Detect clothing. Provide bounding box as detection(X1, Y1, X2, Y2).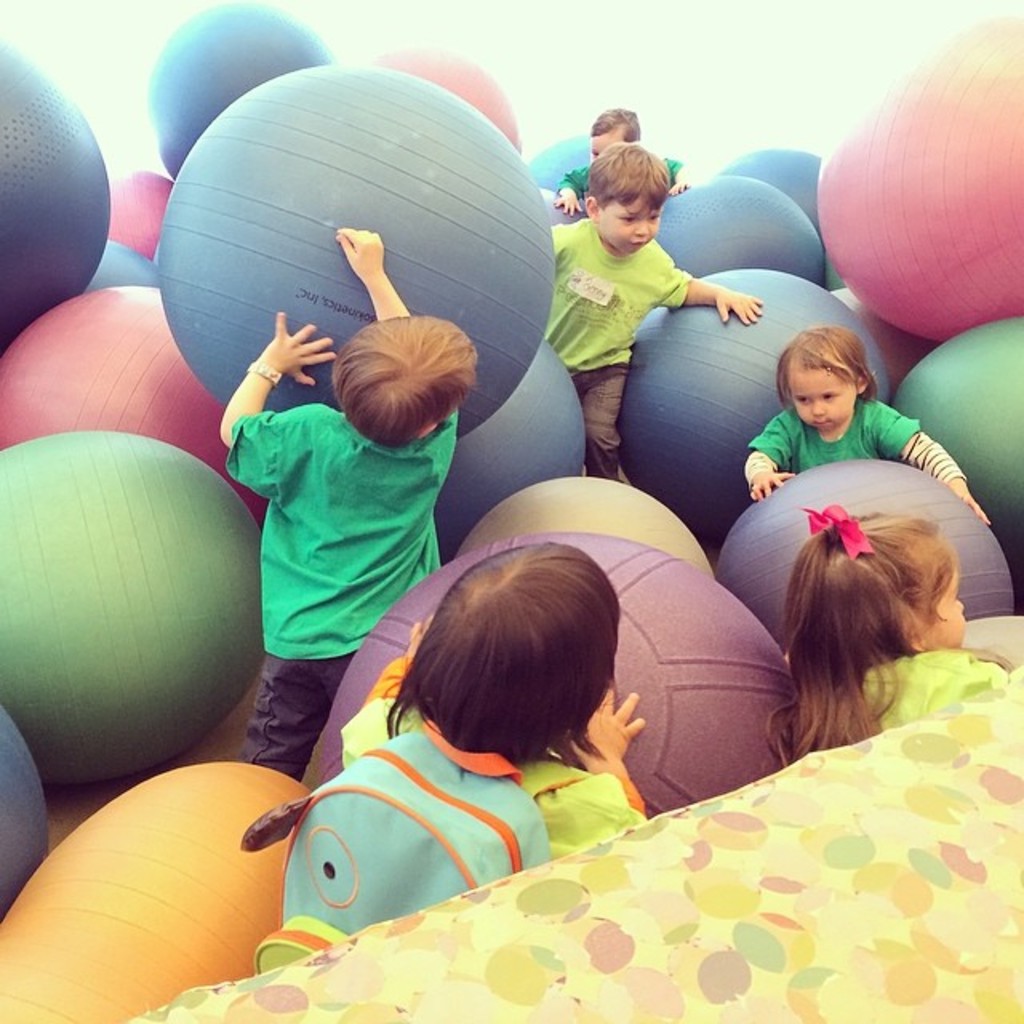
detection(554, 221, 691, 485).
